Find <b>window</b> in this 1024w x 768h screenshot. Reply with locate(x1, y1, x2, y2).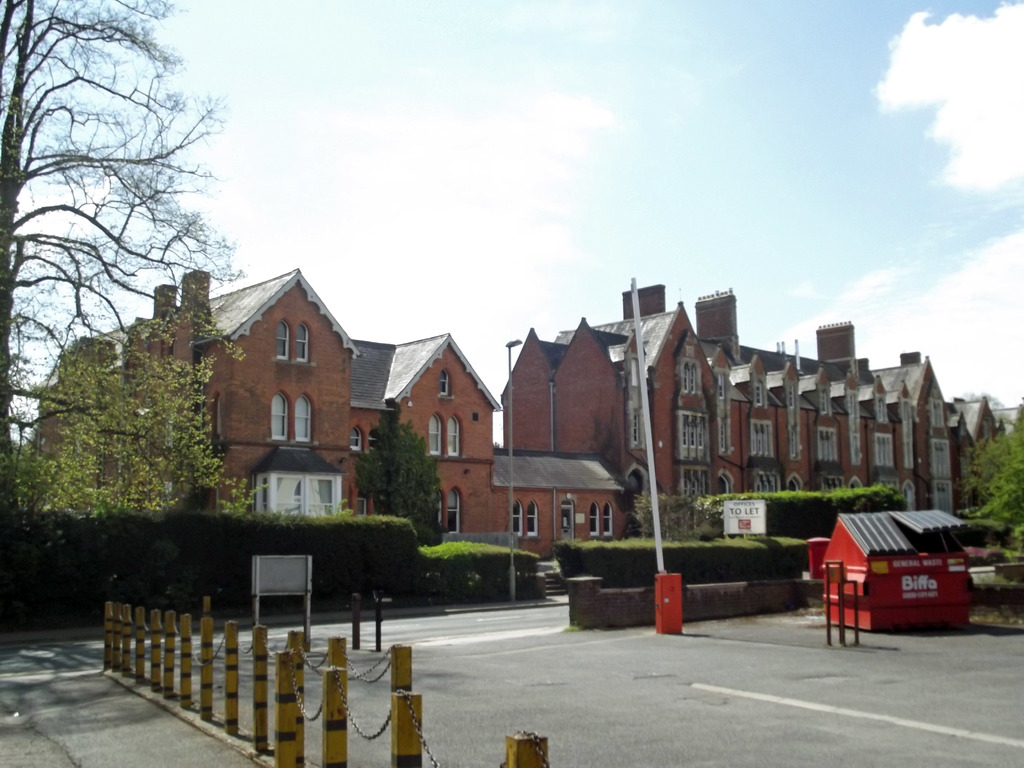
locate(275, 319, 291, 363).
